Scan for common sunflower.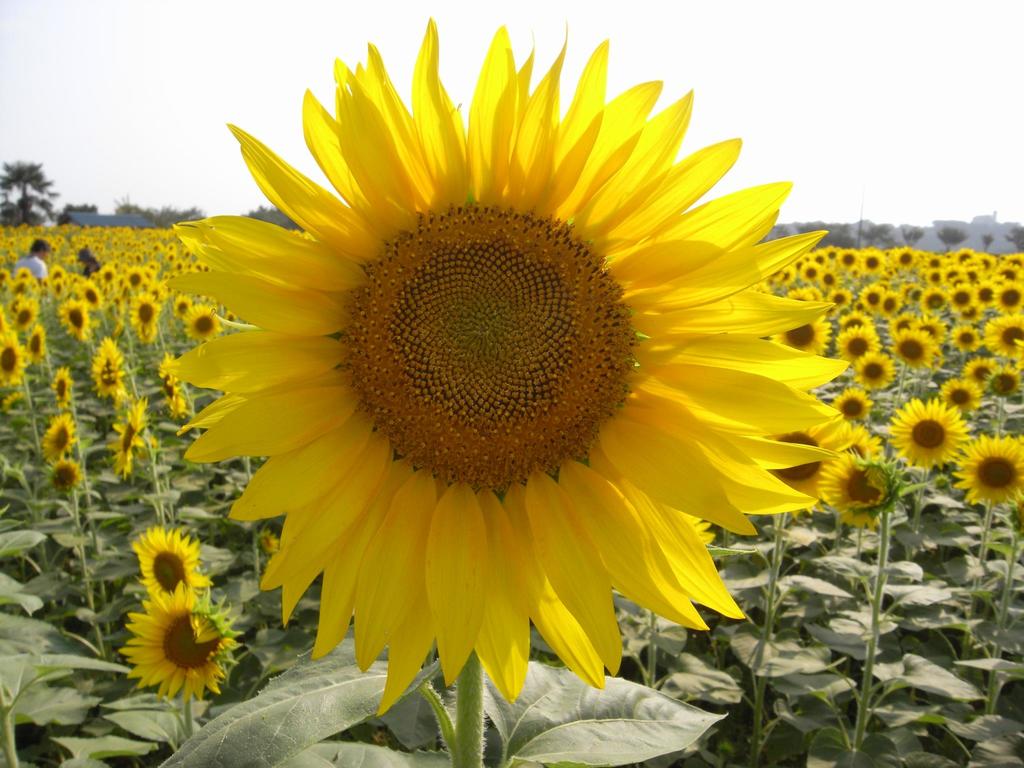
Scan result: select_region(131, 528, 207, 597).
